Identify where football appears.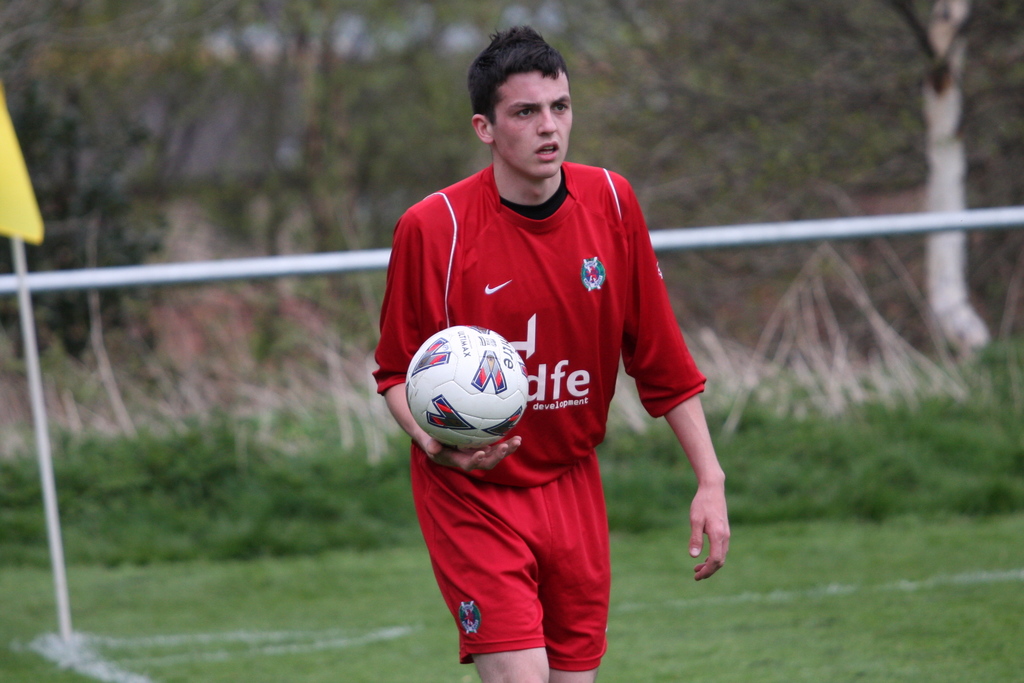
Appears at bbox(403, 325, 530, 447).
